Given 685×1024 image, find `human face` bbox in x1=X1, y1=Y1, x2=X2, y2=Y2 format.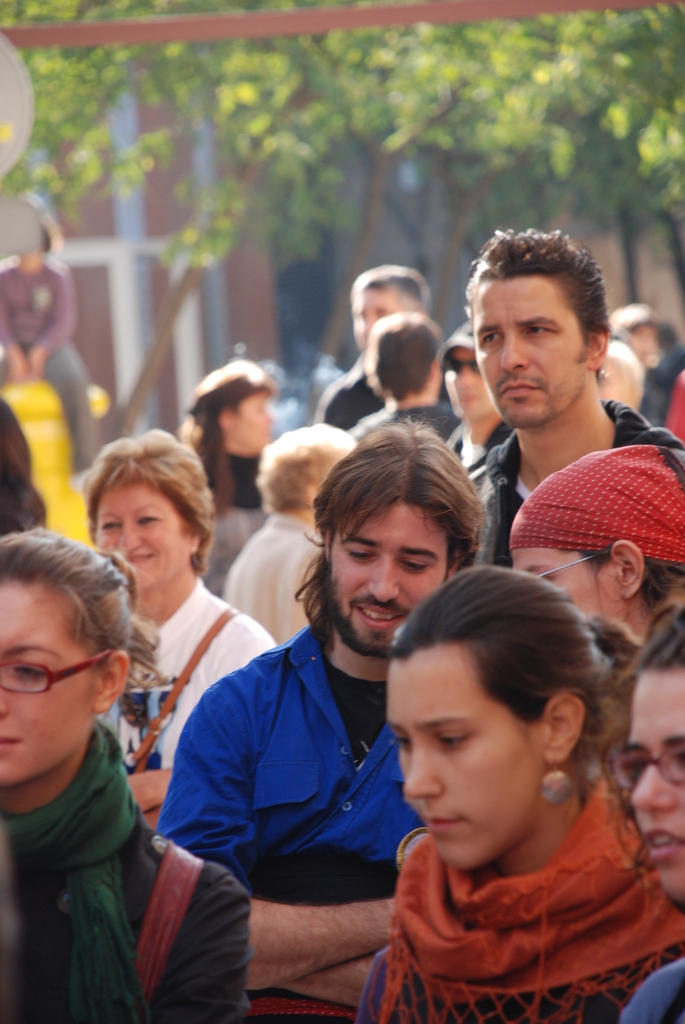
x1=470, y1=280, x2=582, y2=431.
